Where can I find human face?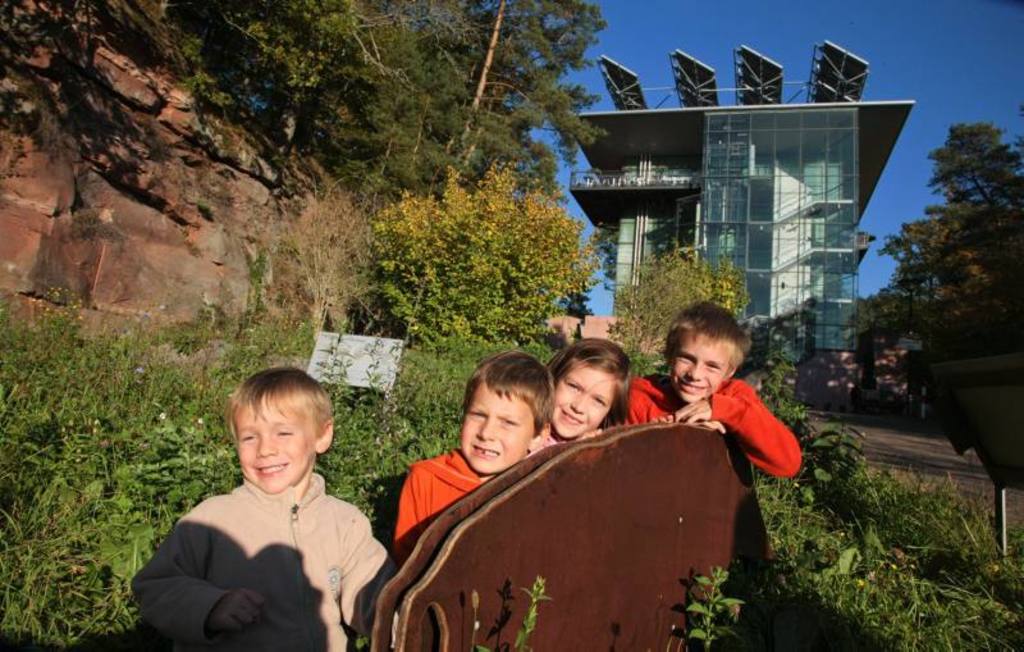
You can find it at 549 356 614 441.
